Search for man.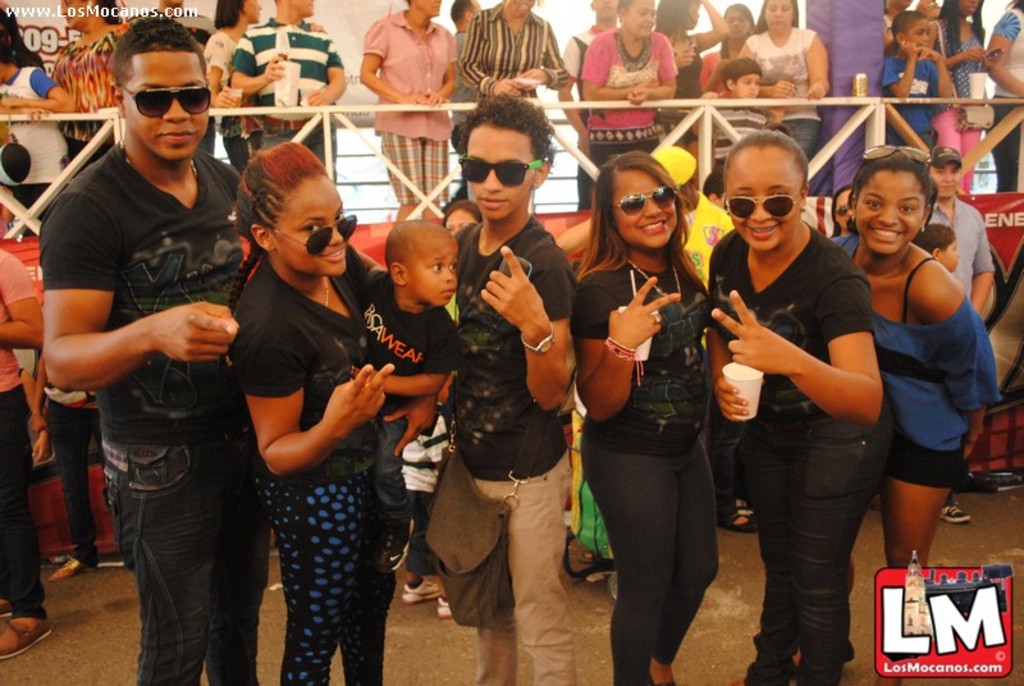
Found at (x1=550, y1=0, x2=618, y2=210).
